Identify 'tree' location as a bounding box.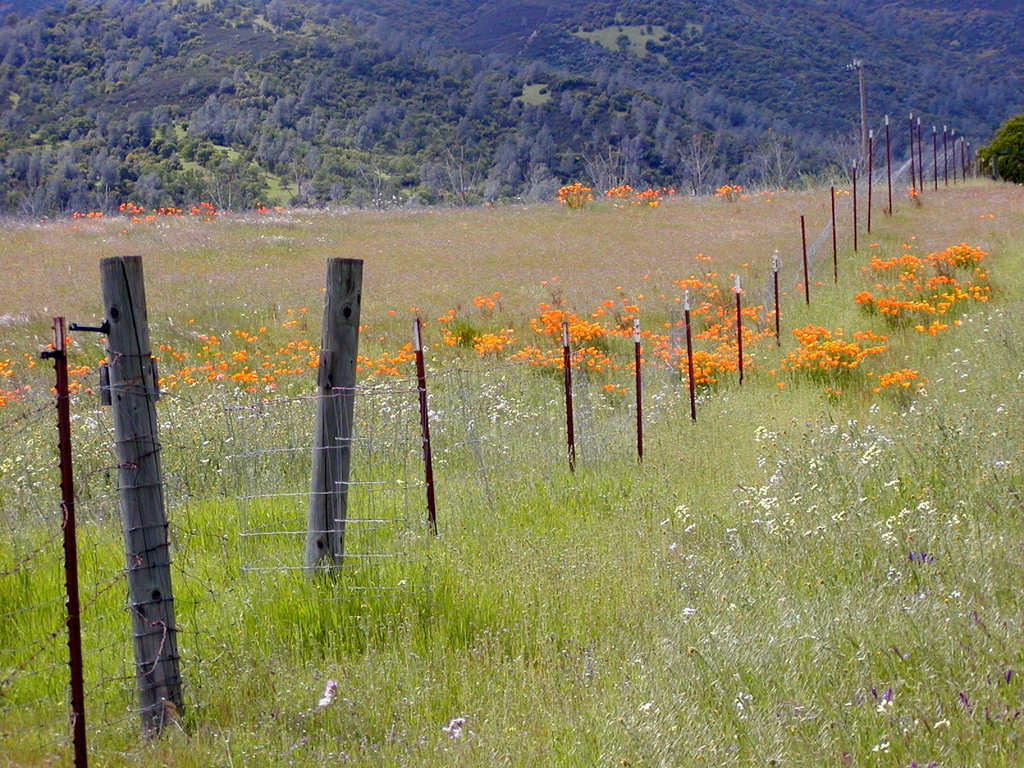
bbox=[128, 3, 163, 50].
